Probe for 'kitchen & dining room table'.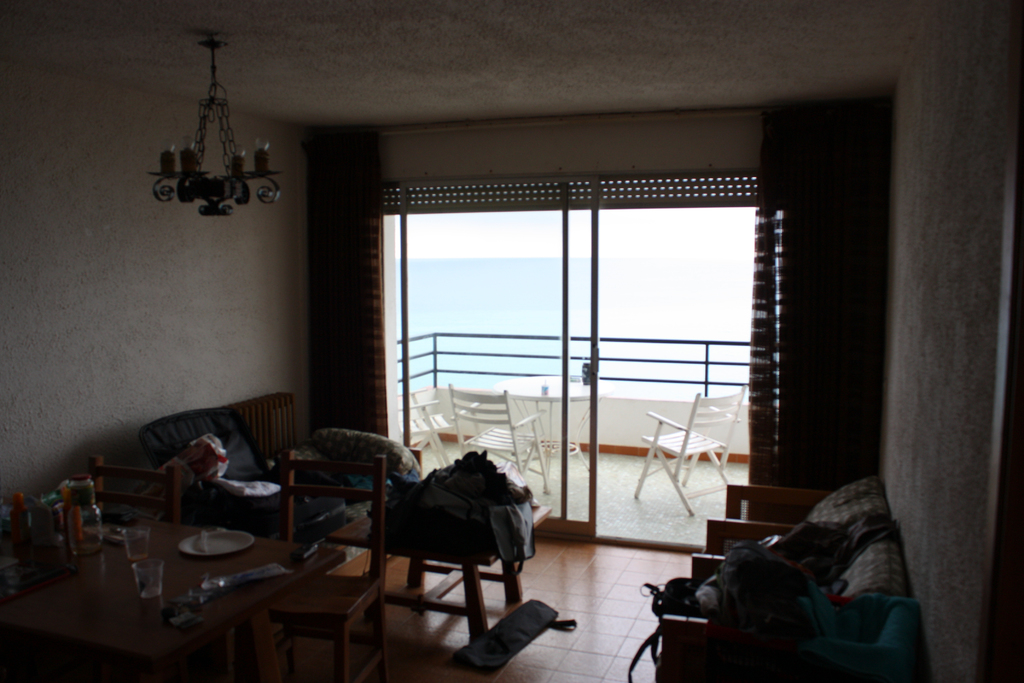
Probe result: (19, 422, 408, 664).
